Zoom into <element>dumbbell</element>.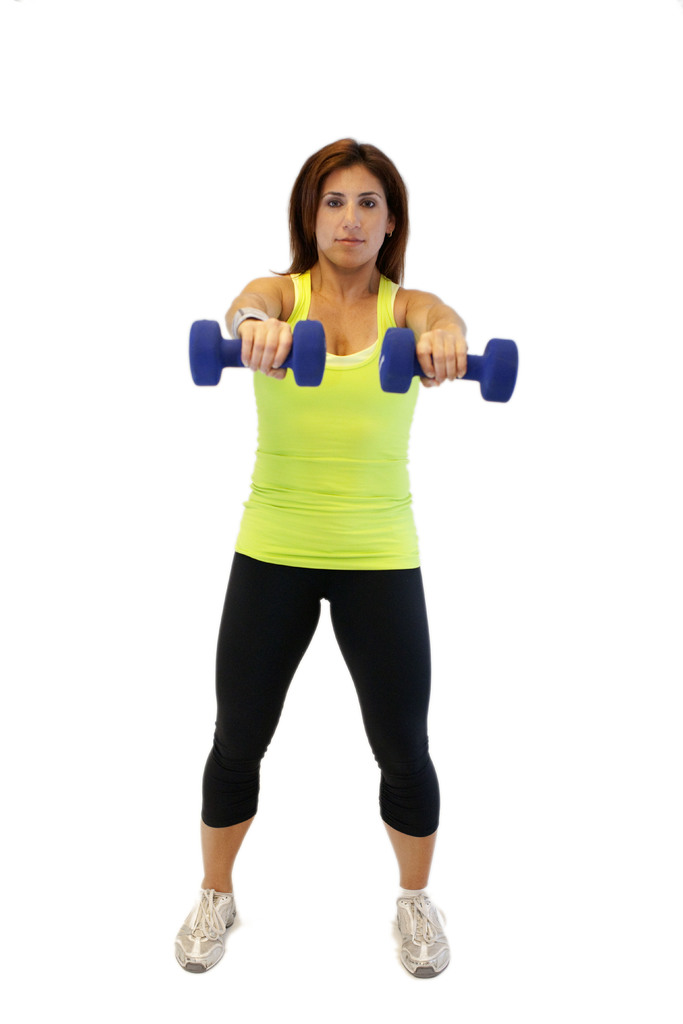
Zoom target: bbox=(188, 314, 326, 384).
